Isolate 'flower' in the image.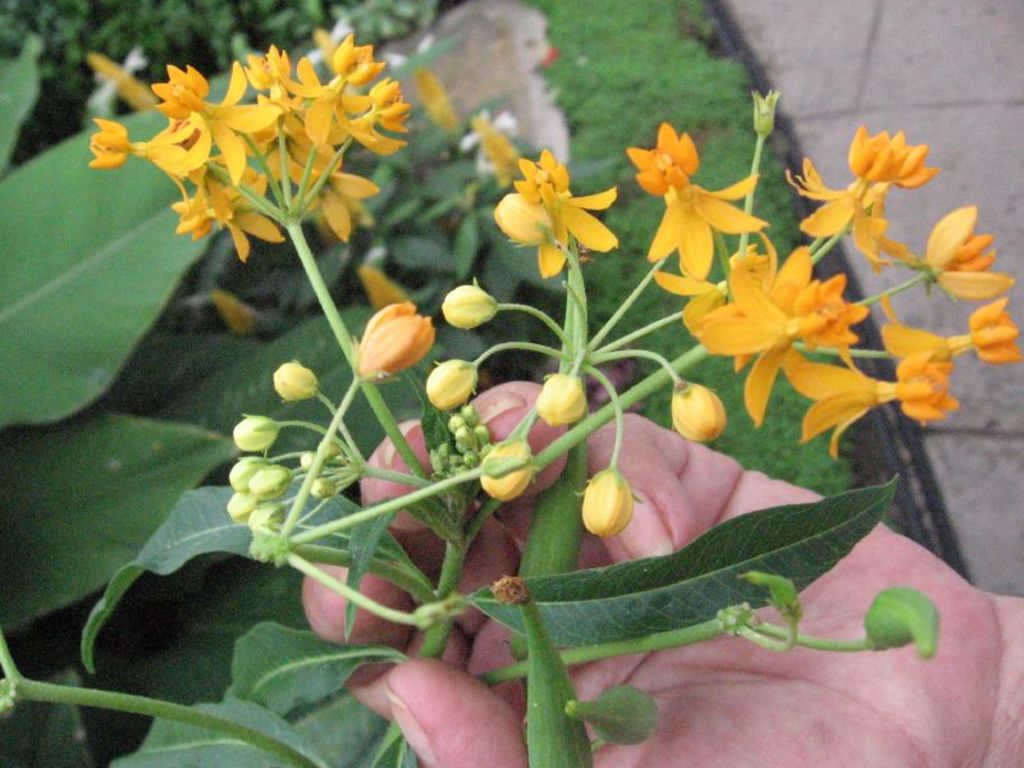
Isolated region: [left=653, top=269, right=730, bottom=340].
